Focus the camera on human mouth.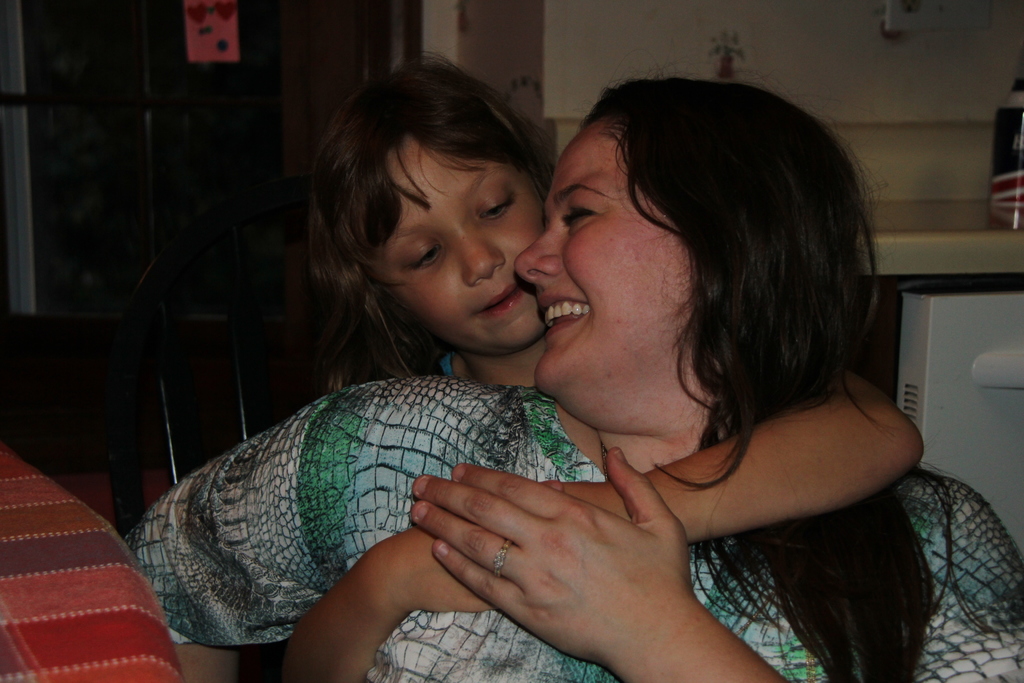
Focus region: x1=538 y1=295 x2=589 y2=340.
